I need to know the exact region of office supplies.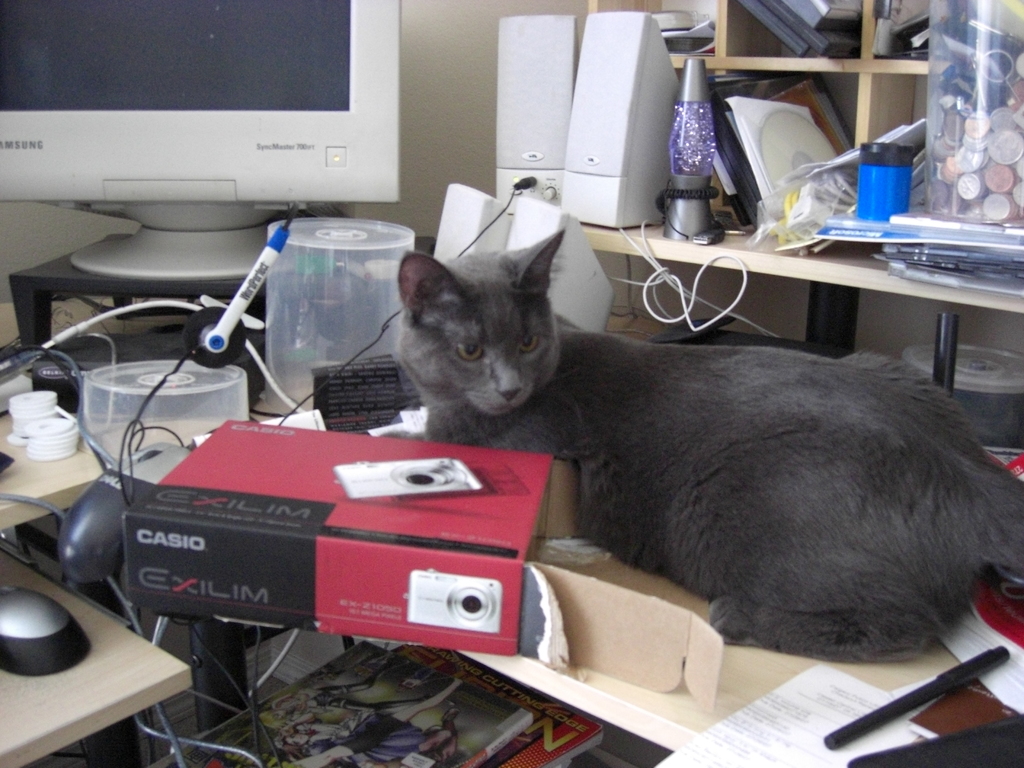
Region: [x1=671, y1=61, x2=723, y2=235].
